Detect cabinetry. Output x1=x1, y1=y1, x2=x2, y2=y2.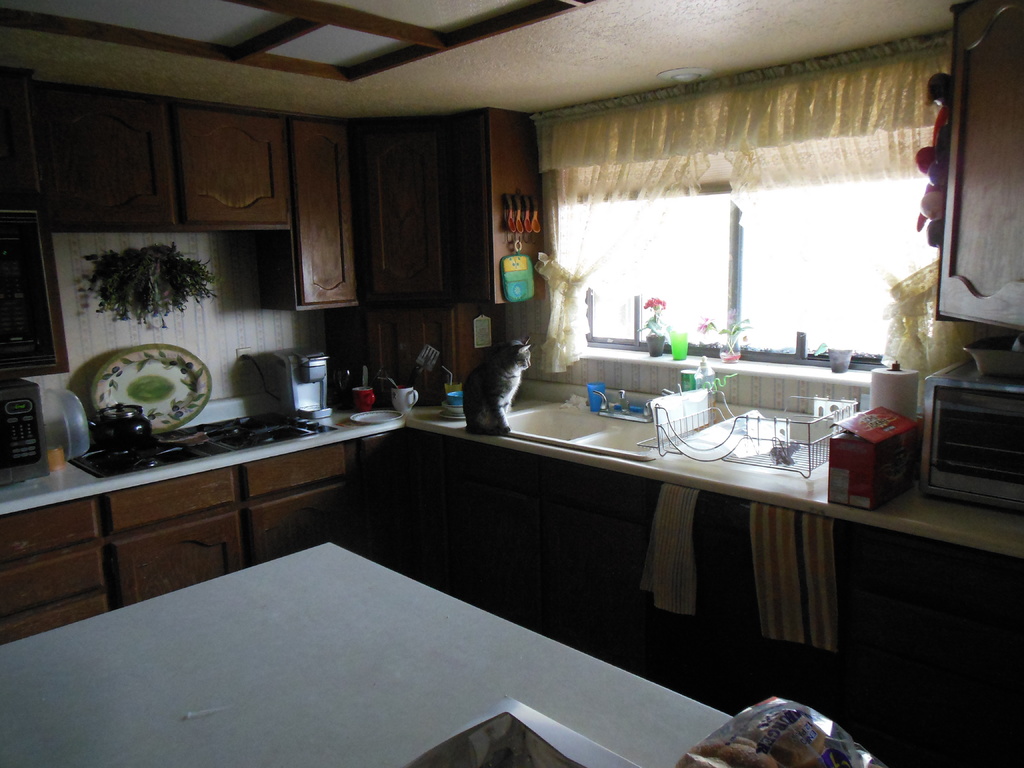
x1=47, y1=94, x2=173, y2=229.
